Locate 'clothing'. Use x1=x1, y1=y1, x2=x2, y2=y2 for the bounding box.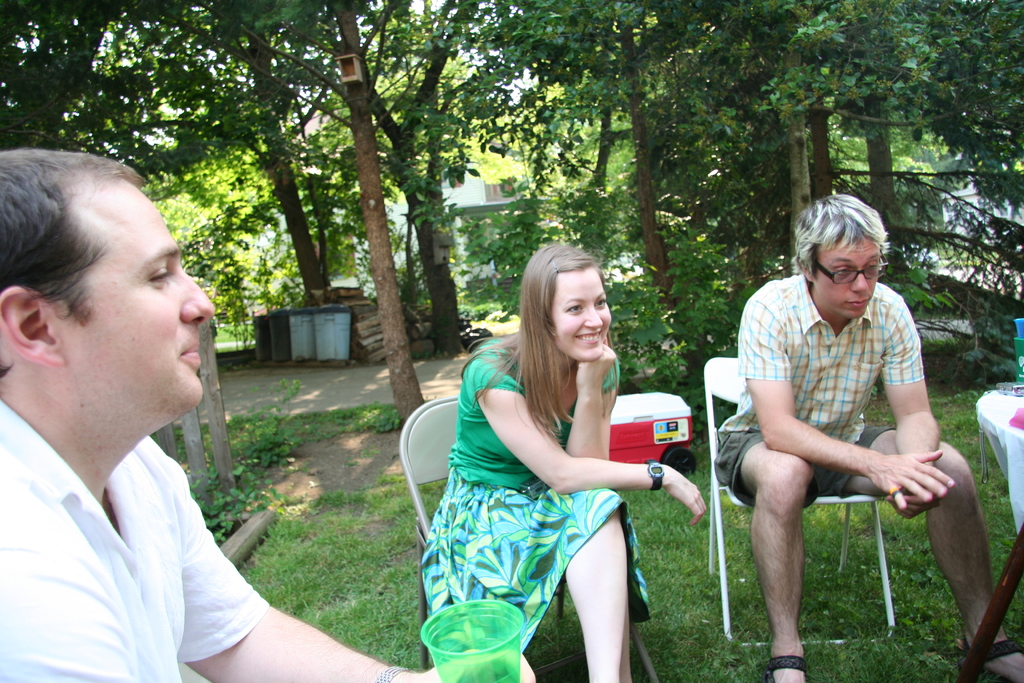
x1=0, y1=403, x2=271, y2=682.
